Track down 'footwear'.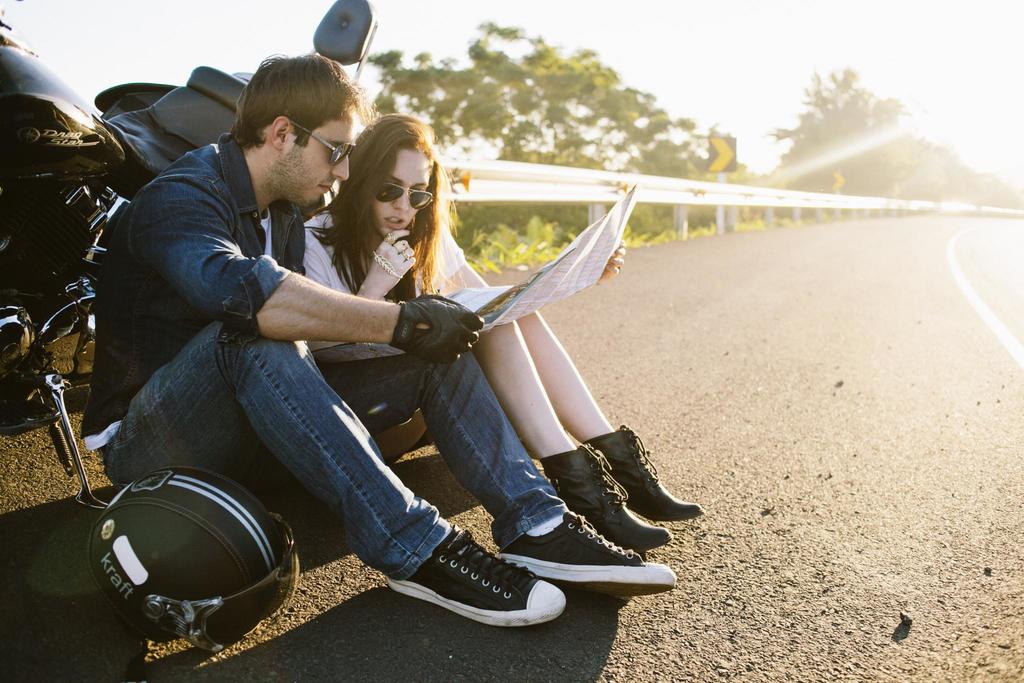
Tracked to locate(381, 543, 570, 636).
